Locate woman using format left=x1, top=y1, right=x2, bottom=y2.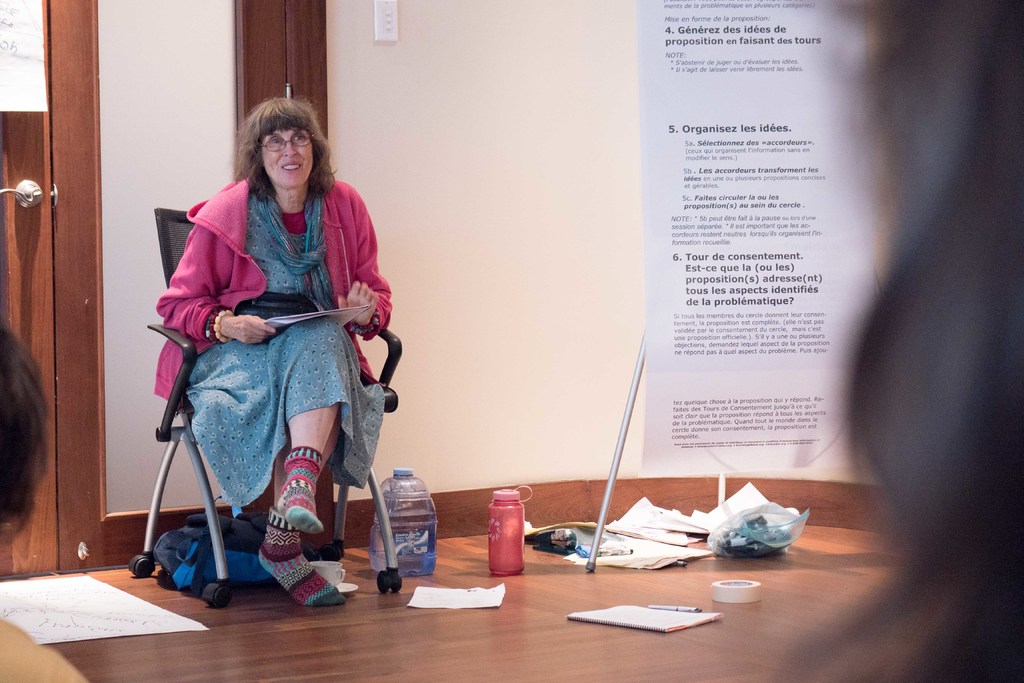
left=147, top=89, right=397, bottom=570.
